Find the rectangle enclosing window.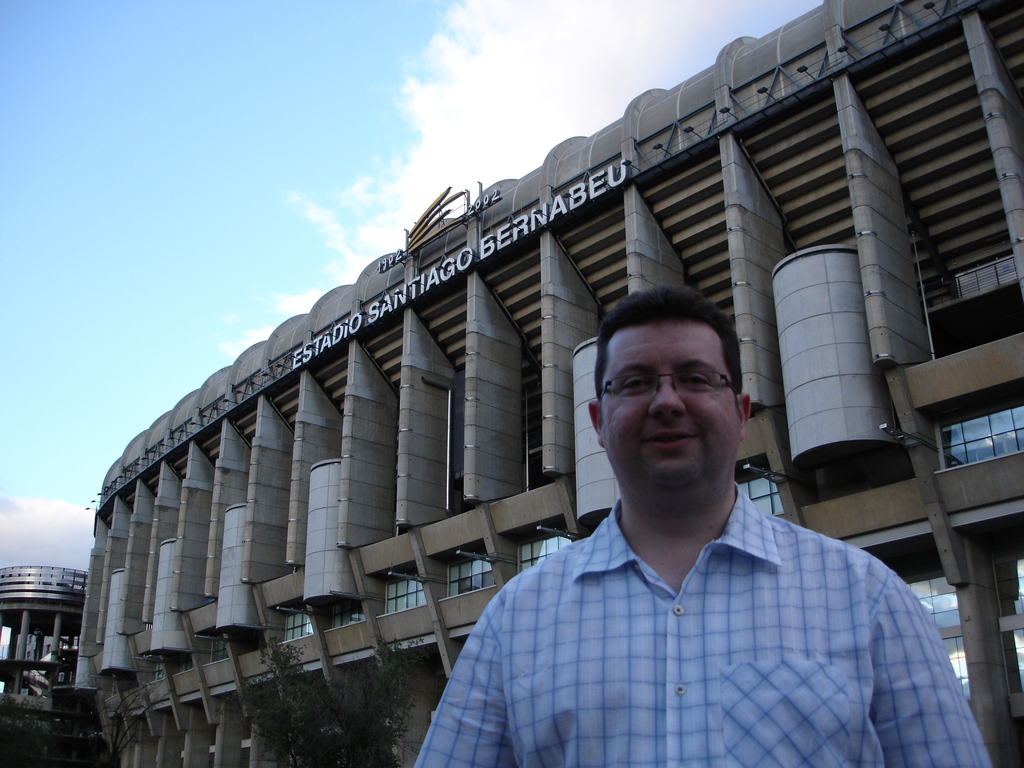
[276,610,310,642].
